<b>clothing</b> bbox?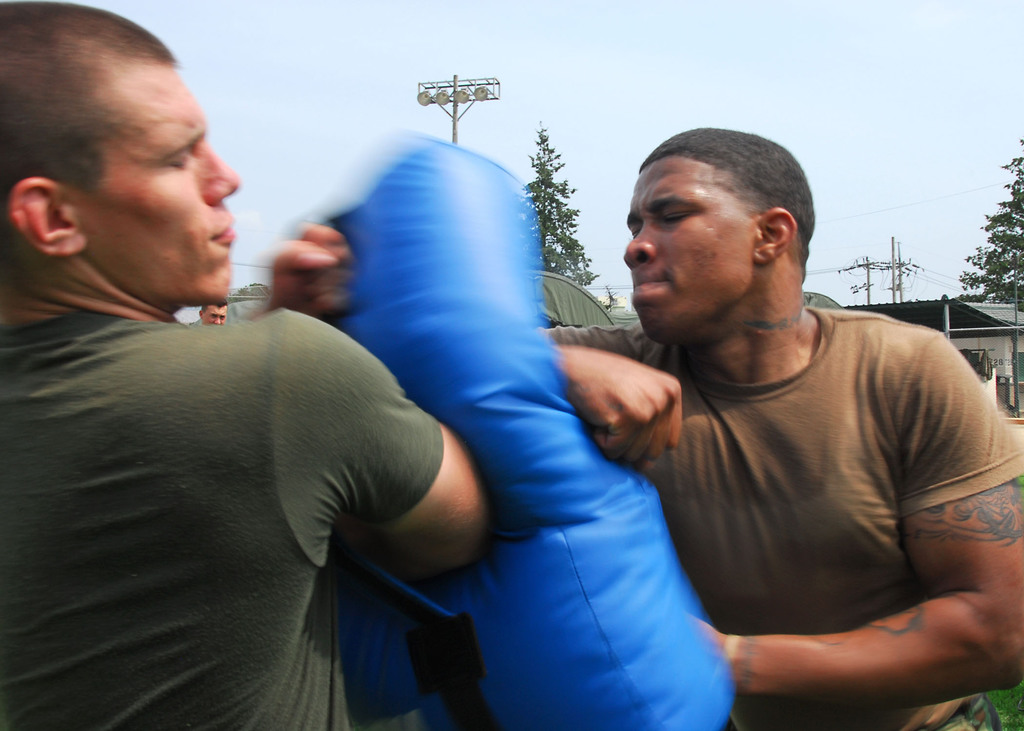
541, 305, 1023, 730
